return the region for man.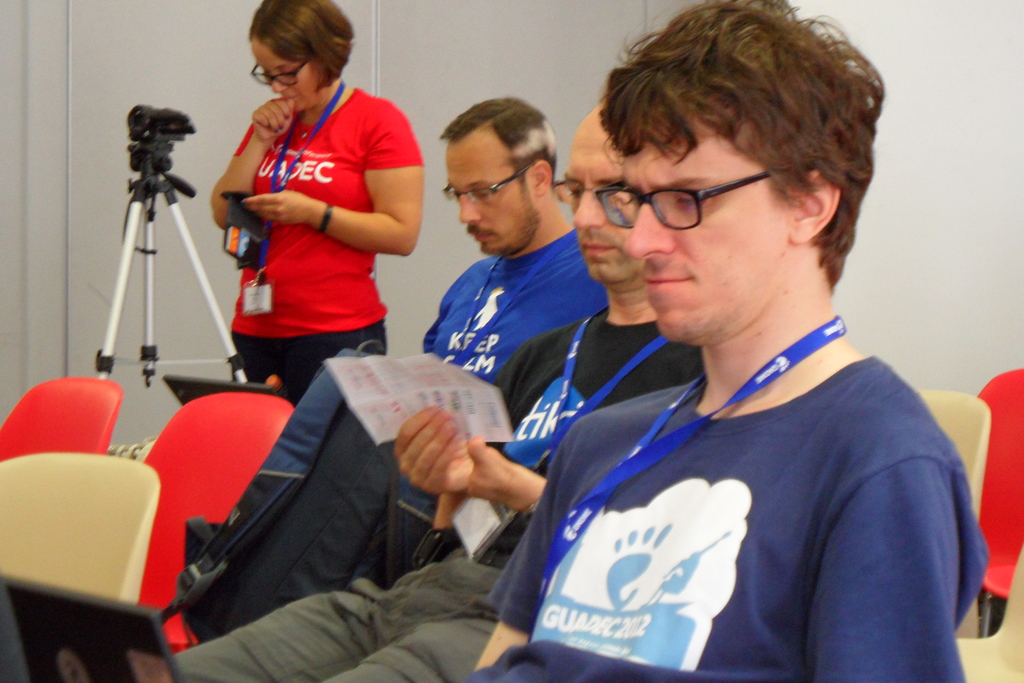
[460,27,991,679].
